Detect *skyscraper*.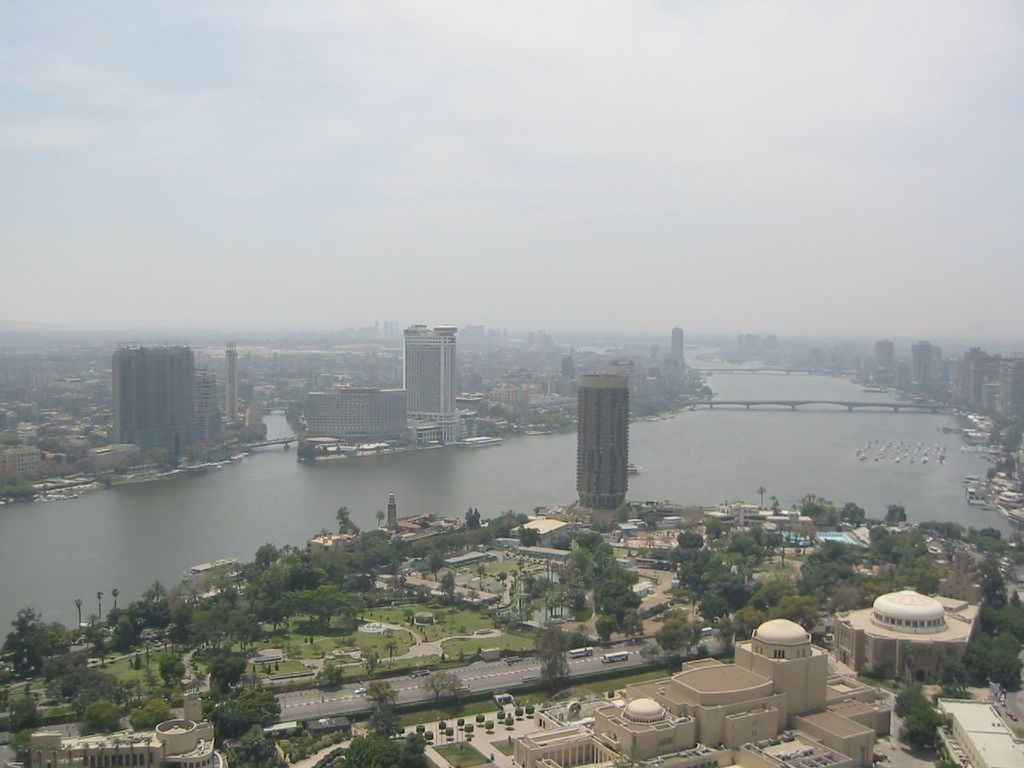
Detected at 578,366,626,518.
